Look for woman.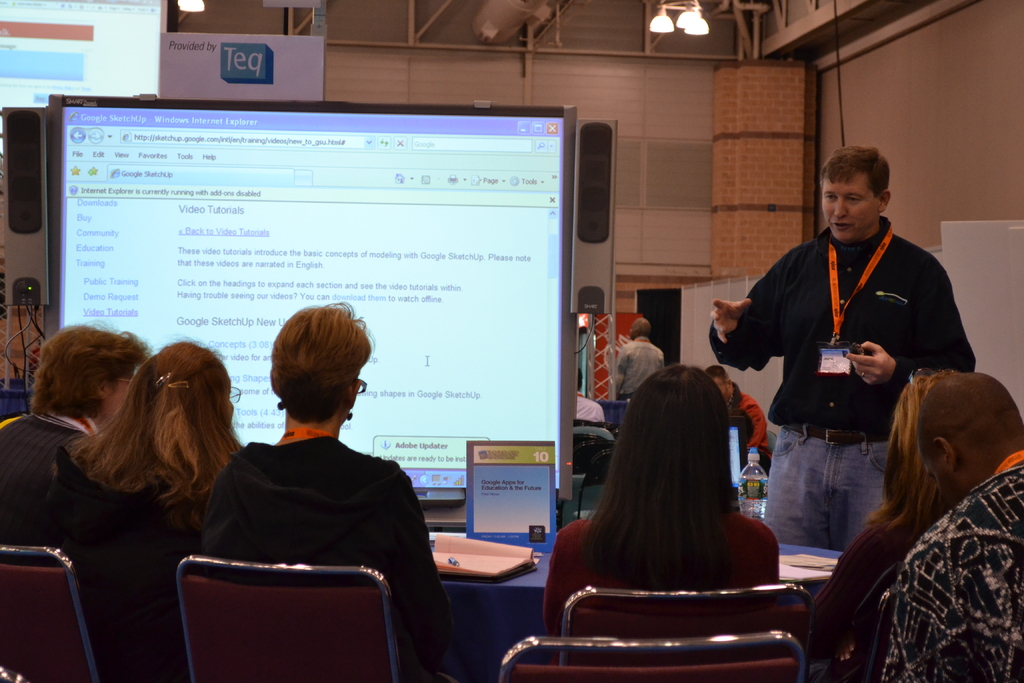
Found: region(811, 372, 965, 682).
